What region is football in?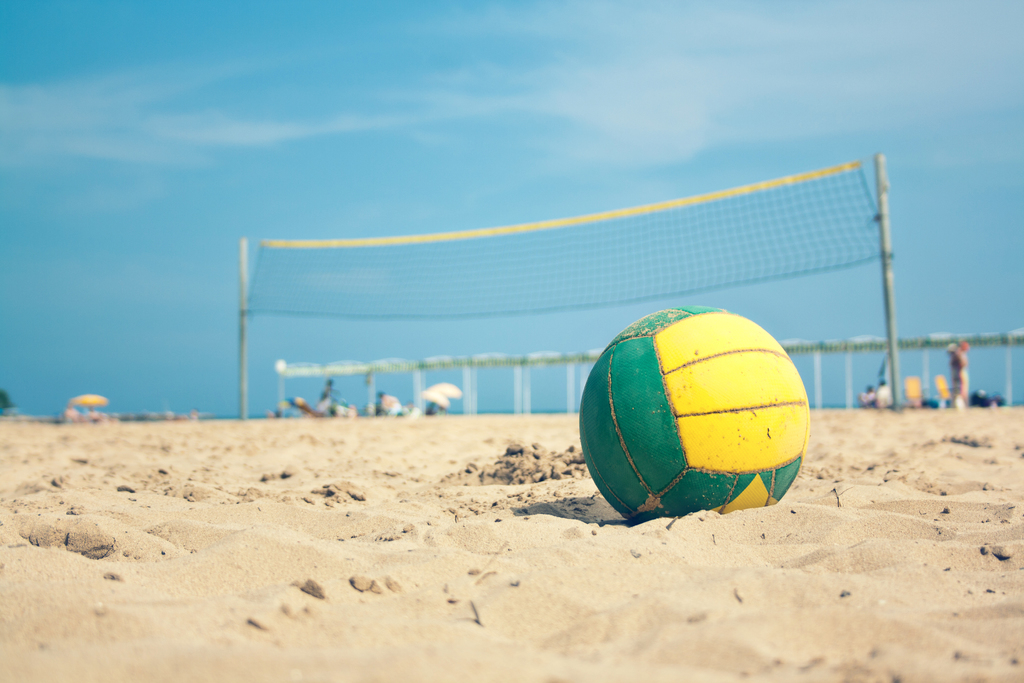
pyautogui.locateOnScreen(579, 303, 811, 523).
